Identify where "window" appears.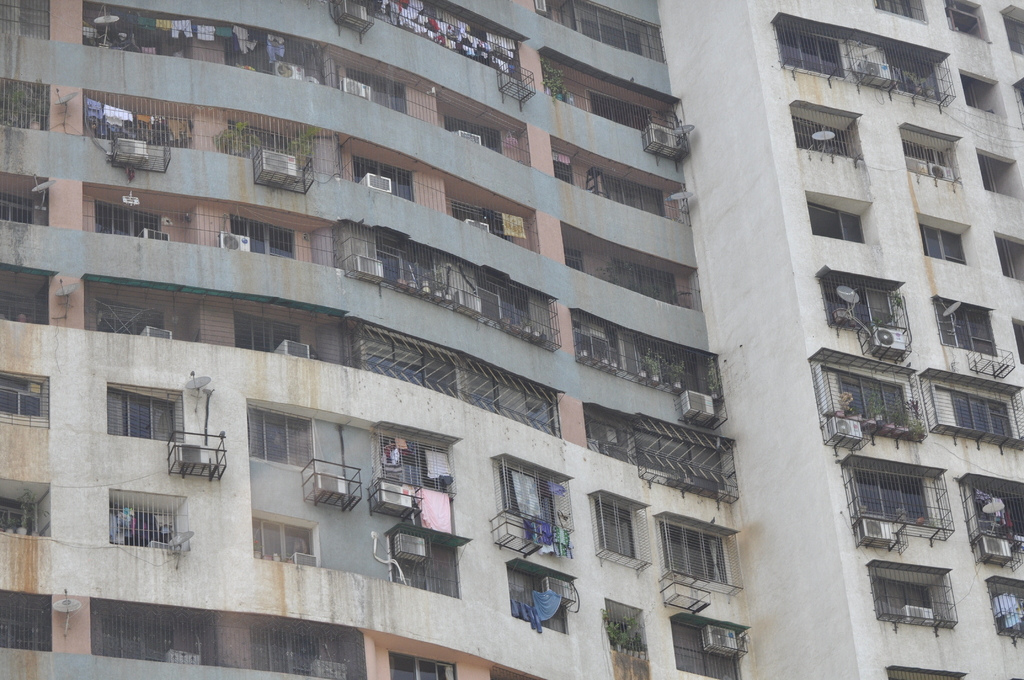
Appears at 252 518 327 569.
